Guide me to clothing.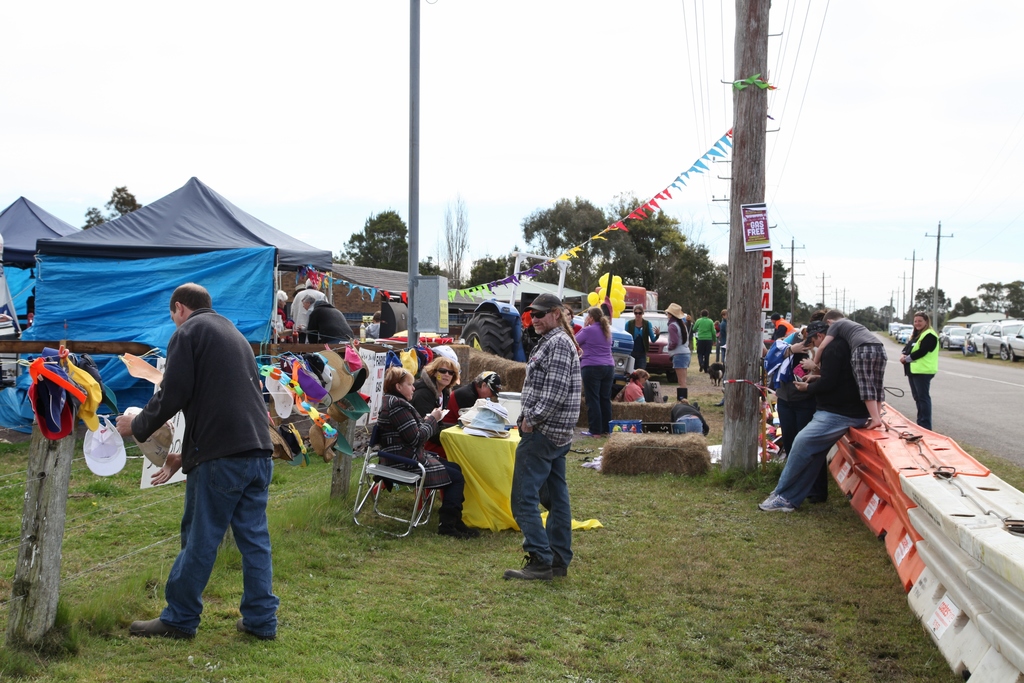
Guidance: (454, 375, 477, 411).
